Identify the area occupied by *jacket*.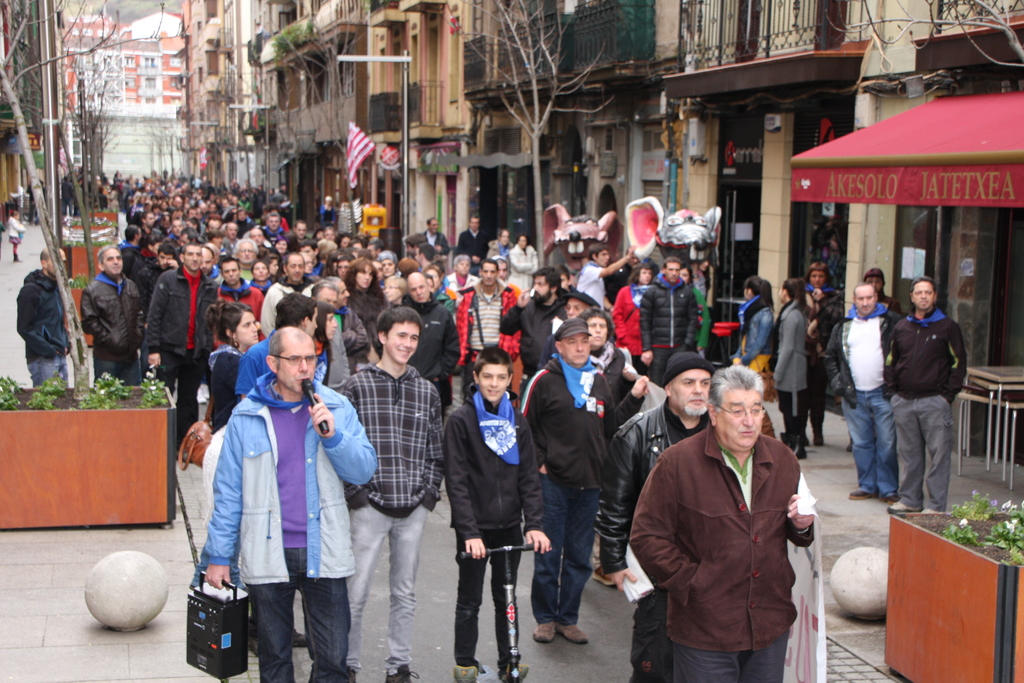
Area: bbox=(639, 390, 828, 660).
